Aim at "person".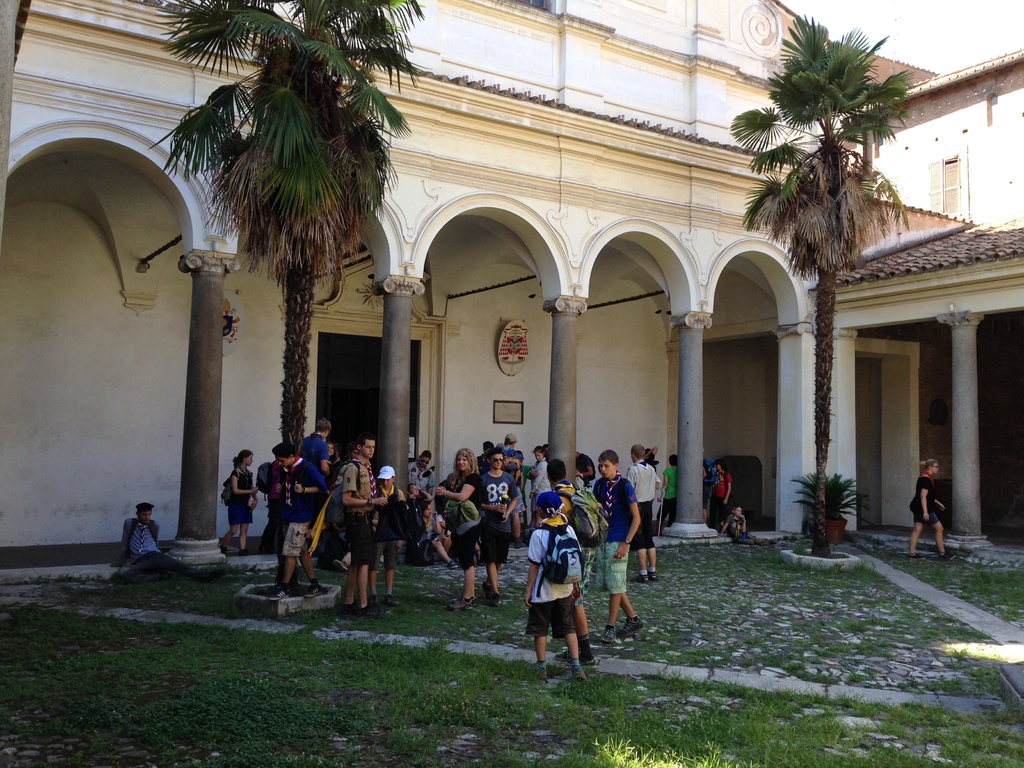
Aimed at 220:449:257:555.
